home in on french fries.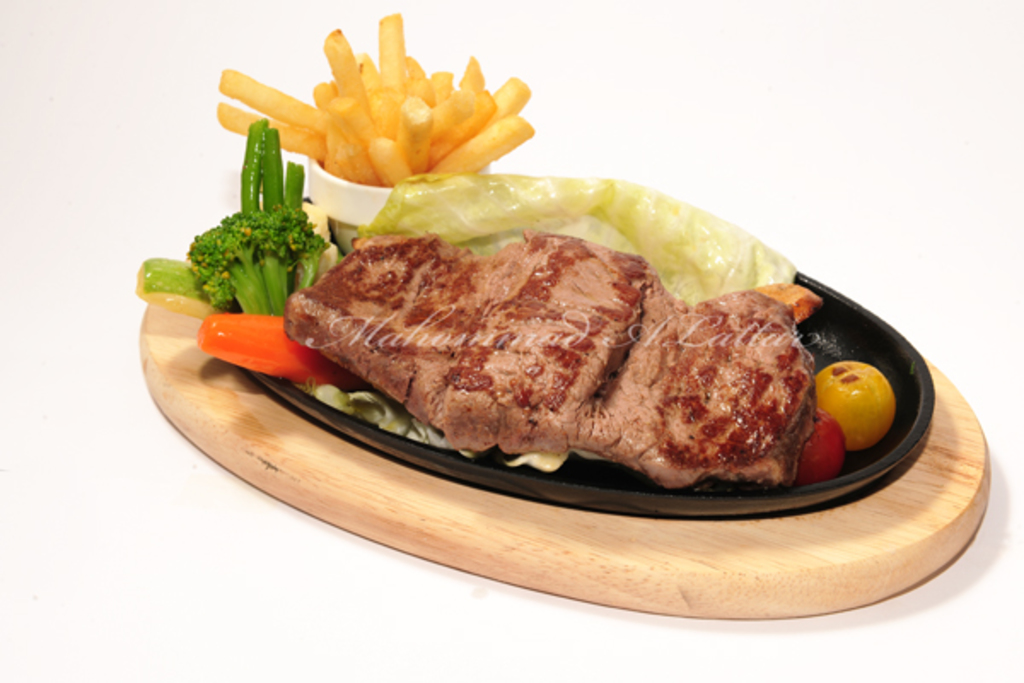
Homed in at 399:53:423:102.
